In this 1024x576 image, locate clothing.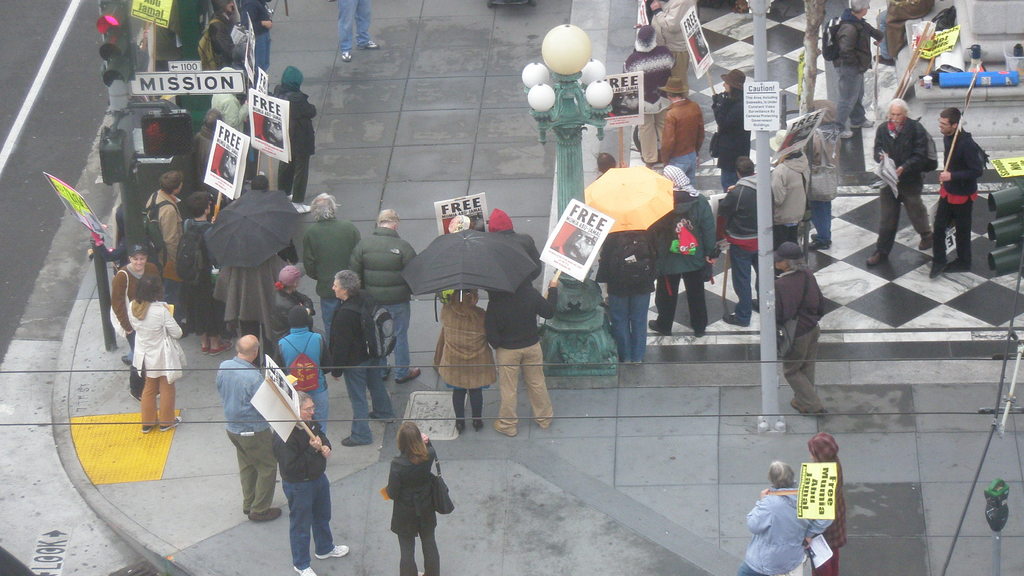
Bounding box: bbox=[107, 263, 164, 390].
